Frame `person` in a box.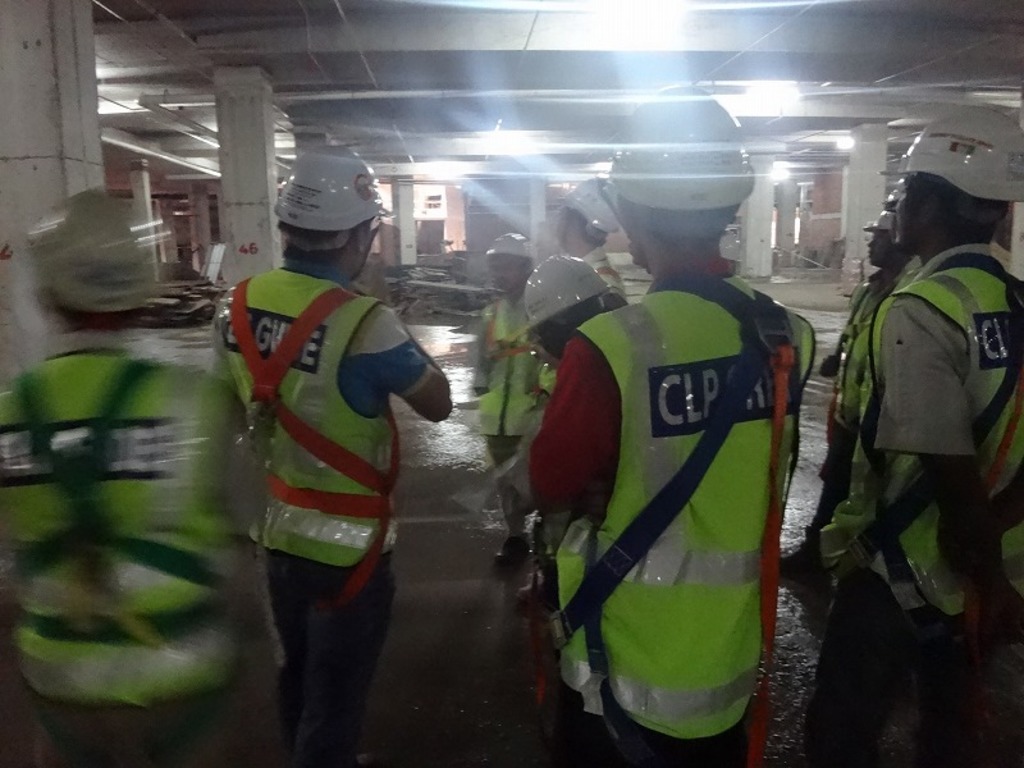
pyautogui.locateOnScreen(530, 253, 626, 390).
